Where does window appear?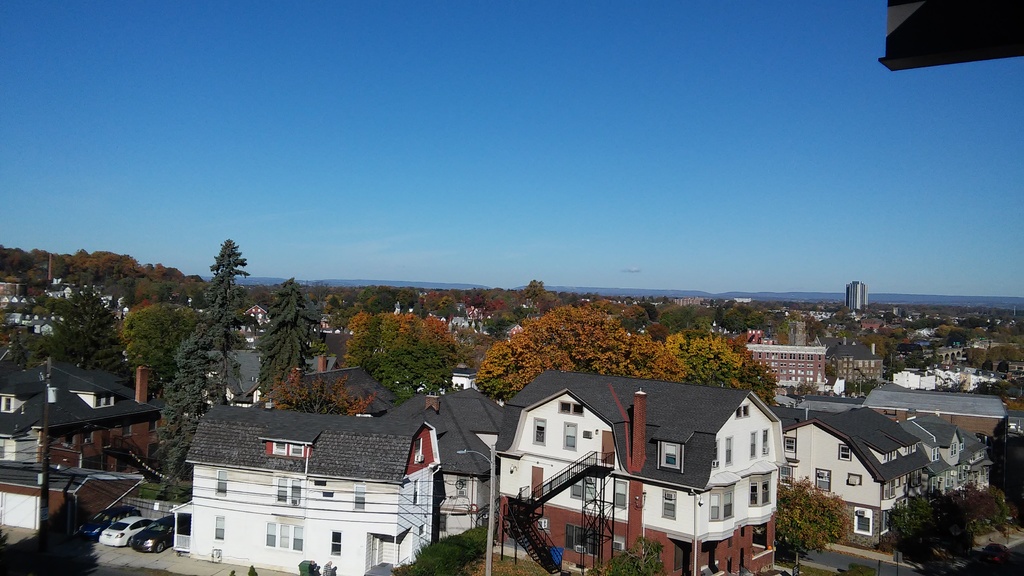
Appears at pyautogui.locateOnScreen(616, 481, 628, 505).
